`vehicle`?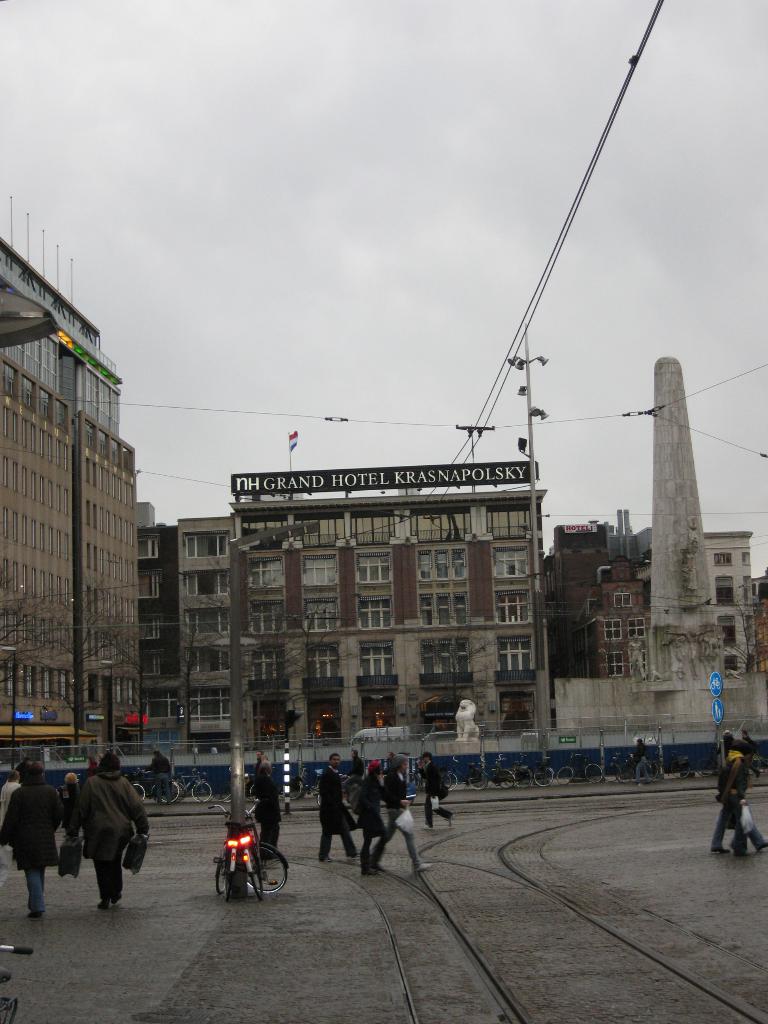
box=[347, 724, 408, 742]
